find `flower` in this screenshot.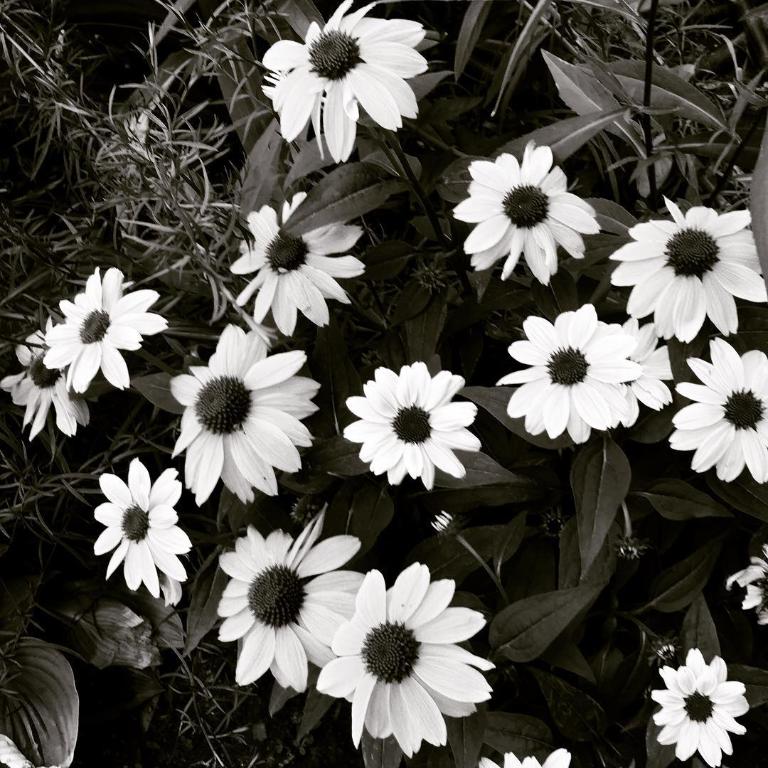
The bounding box for `flower` is 490:304:640:445.
